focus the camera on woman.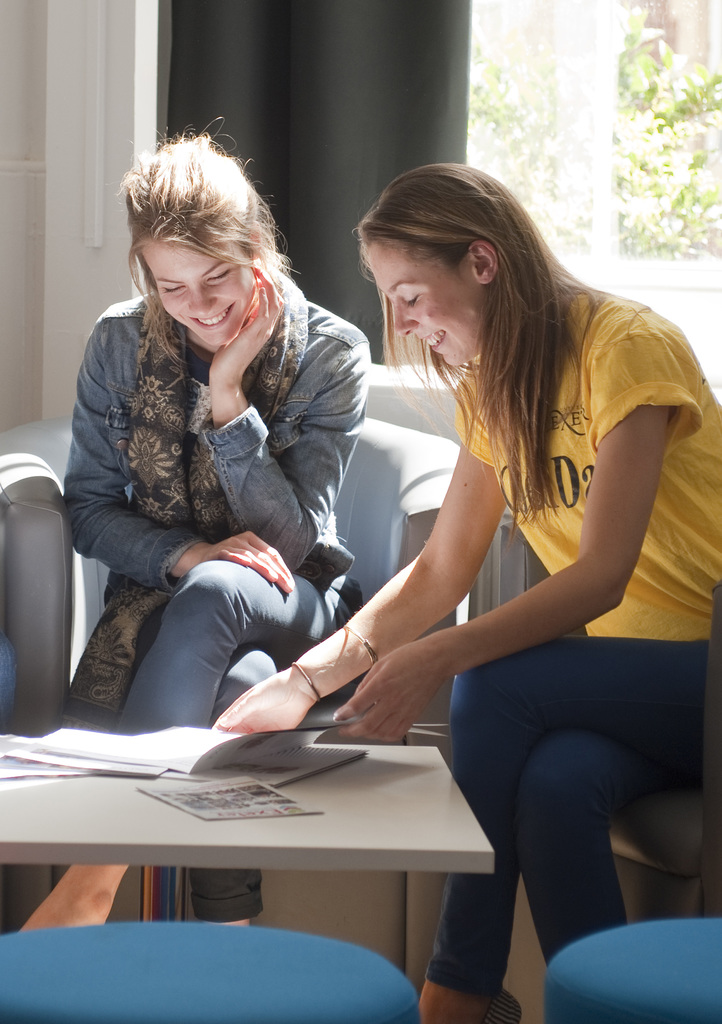
Focus region: [0, 118, 368, 932].
